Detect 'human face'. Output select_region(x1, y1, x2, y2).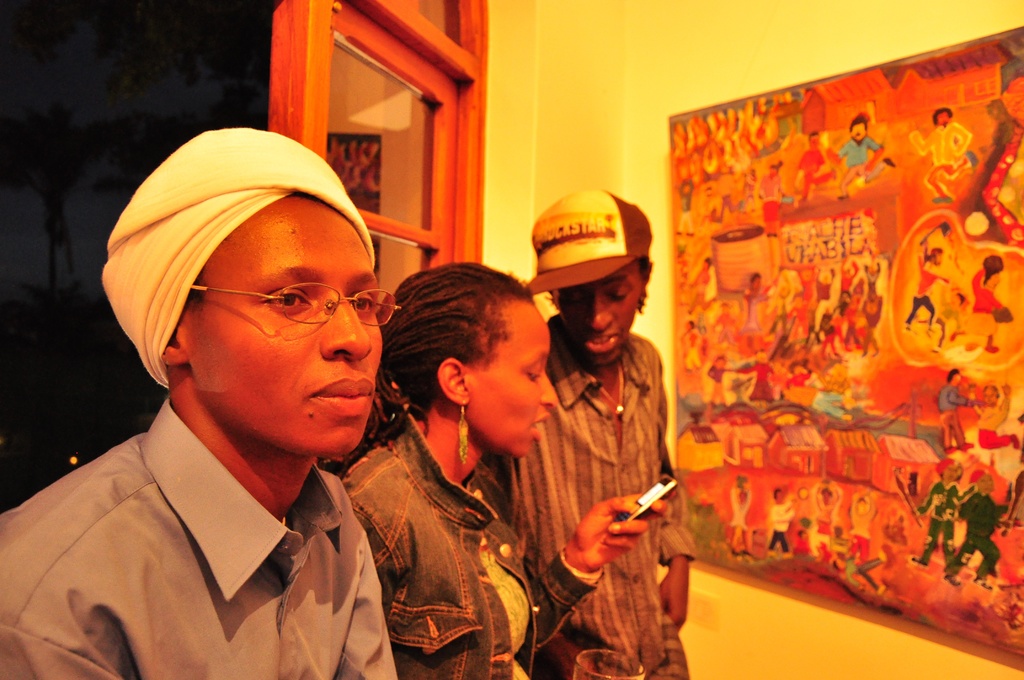
select_region(849, 120, 865, 139).
